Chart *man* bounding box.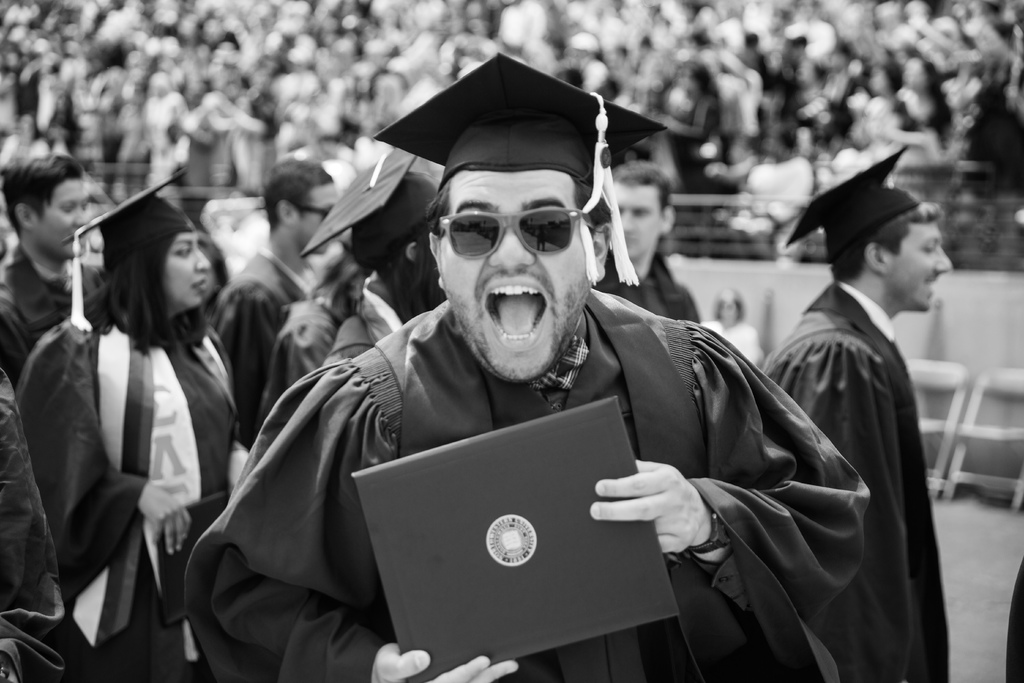
Charted: bbox(593, 165, 706, 327).
